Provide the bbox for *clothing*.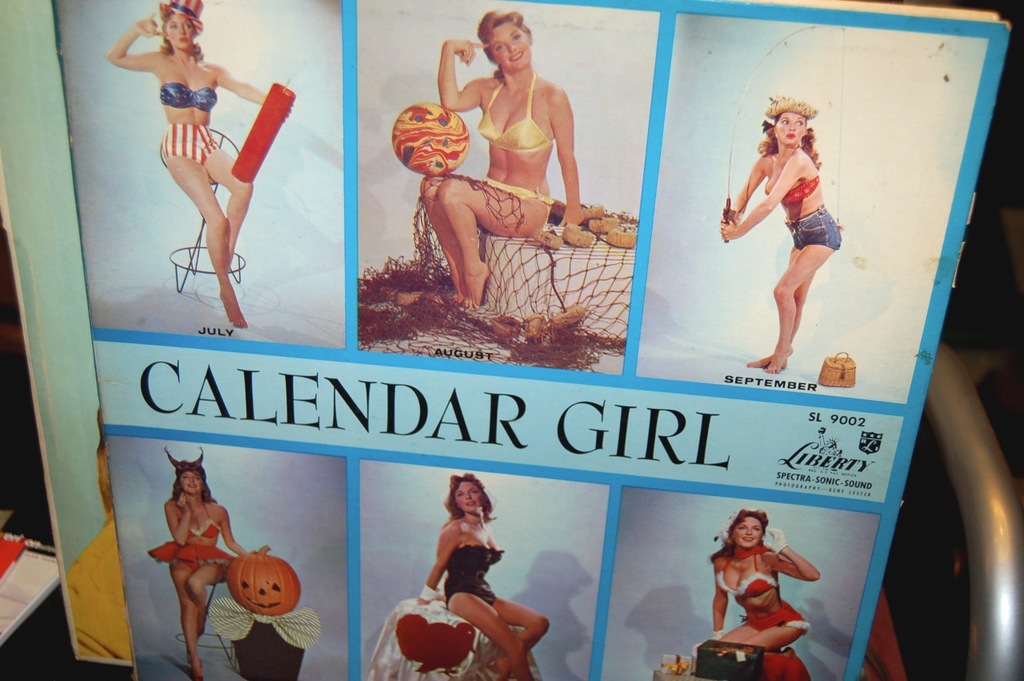
(x1=782, y1=204, x2=842, y2=253).
